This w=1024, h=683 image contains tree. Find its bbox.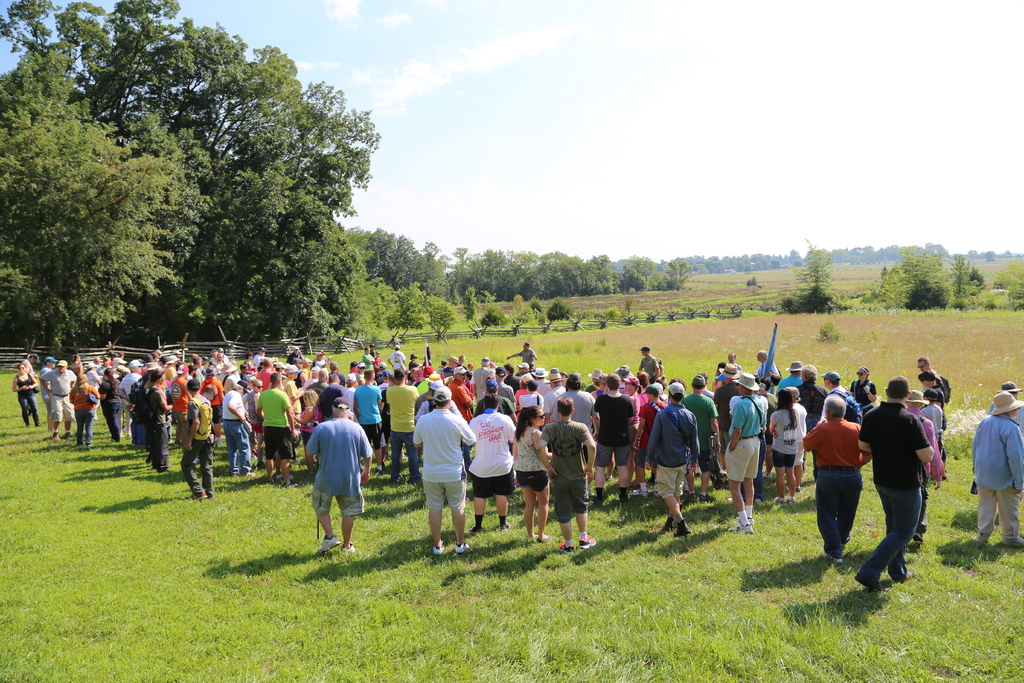
[0, 4, 194, 361].
